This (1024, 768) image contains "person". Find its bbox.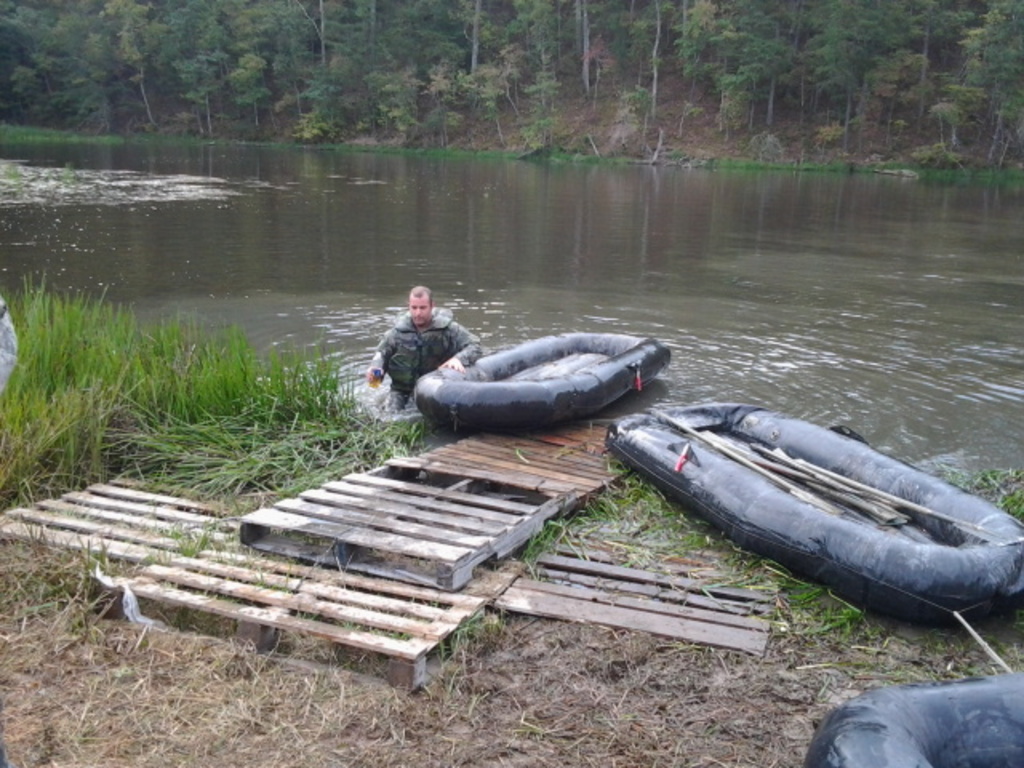
[366,280,483,410].
